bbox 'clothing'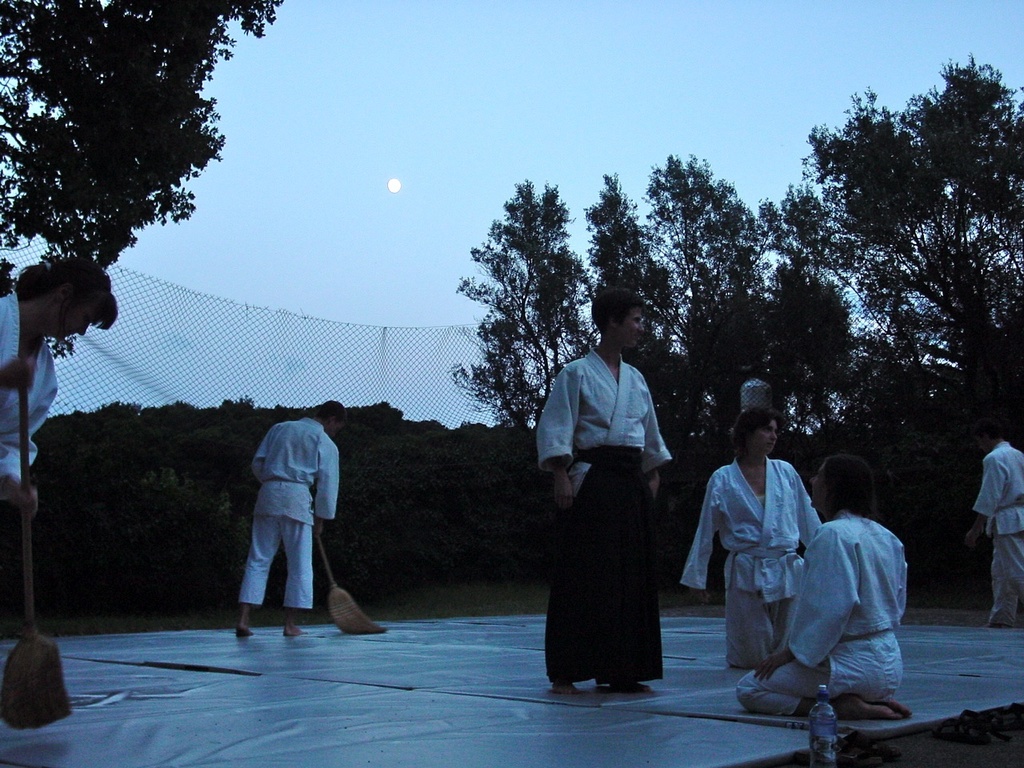
pyautogui.locateOnScreen(0, 294, 67, 480)
